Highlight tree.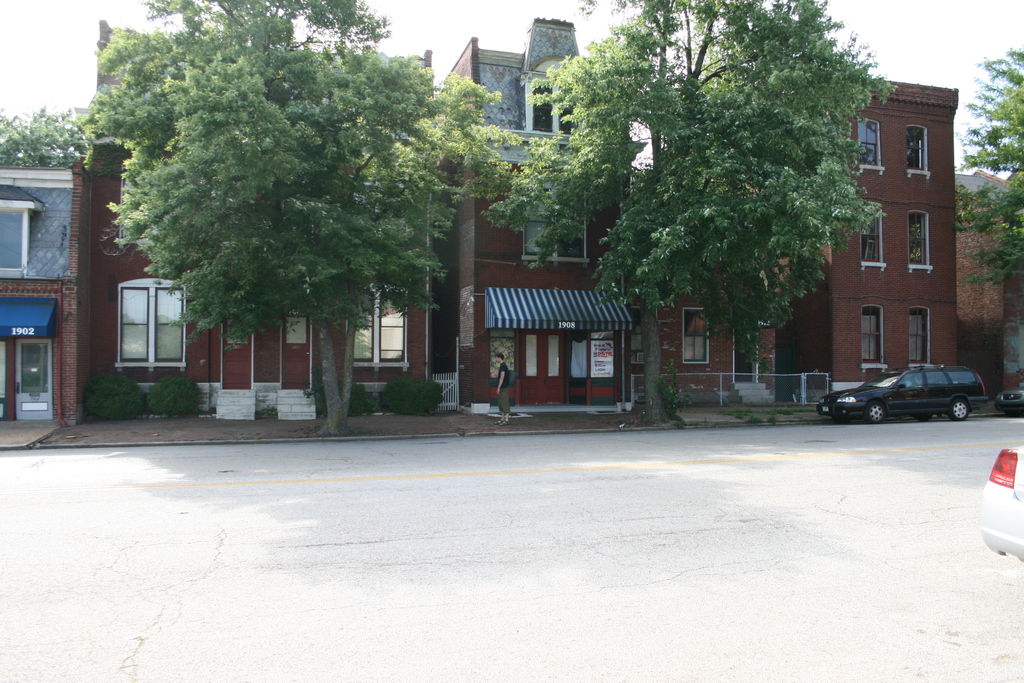
Highlighted region: [x1=946, y1=38, x2=1023, y2=325].
